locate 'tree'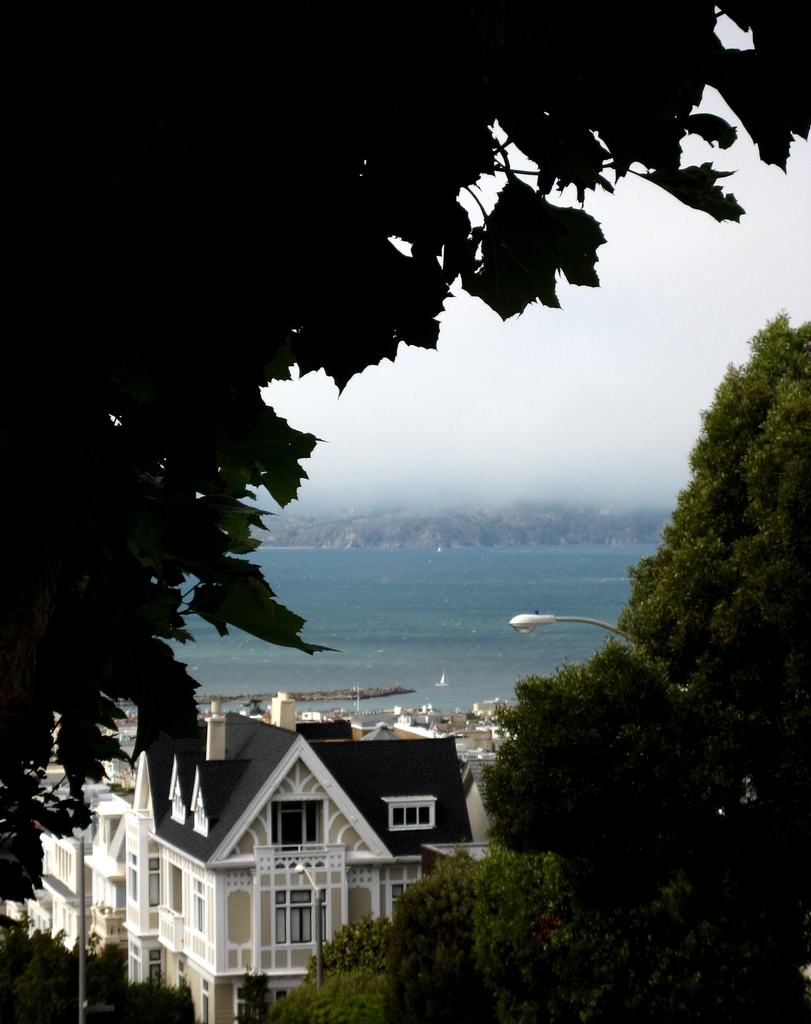
l=466, t=712, r=479, b=722
